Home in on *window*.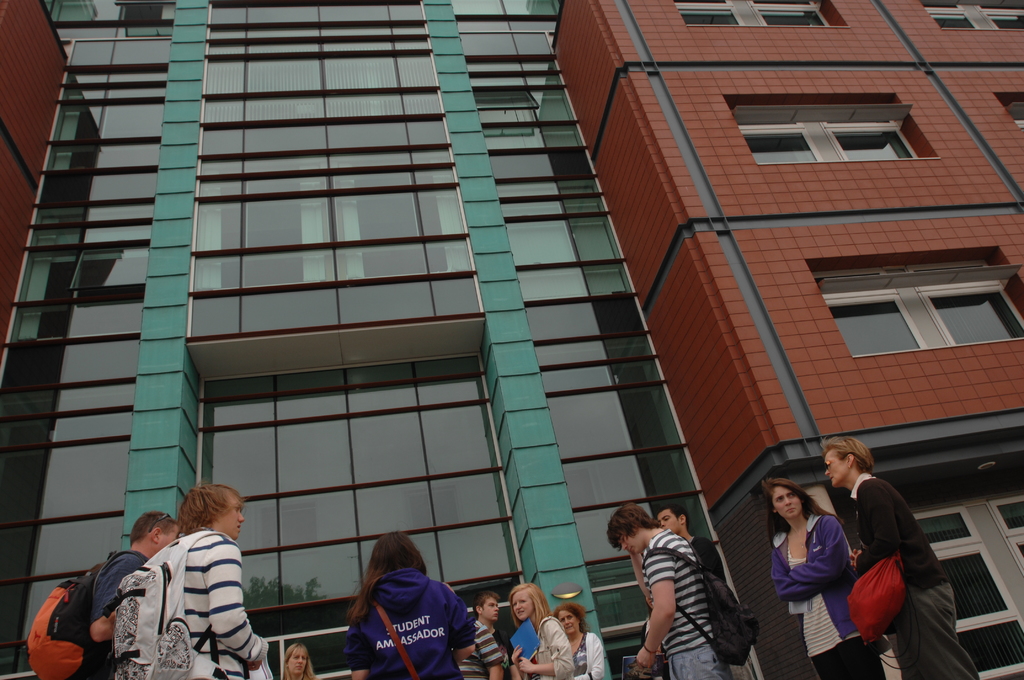
Homed in at rect(913, 0, 1023, 24).
